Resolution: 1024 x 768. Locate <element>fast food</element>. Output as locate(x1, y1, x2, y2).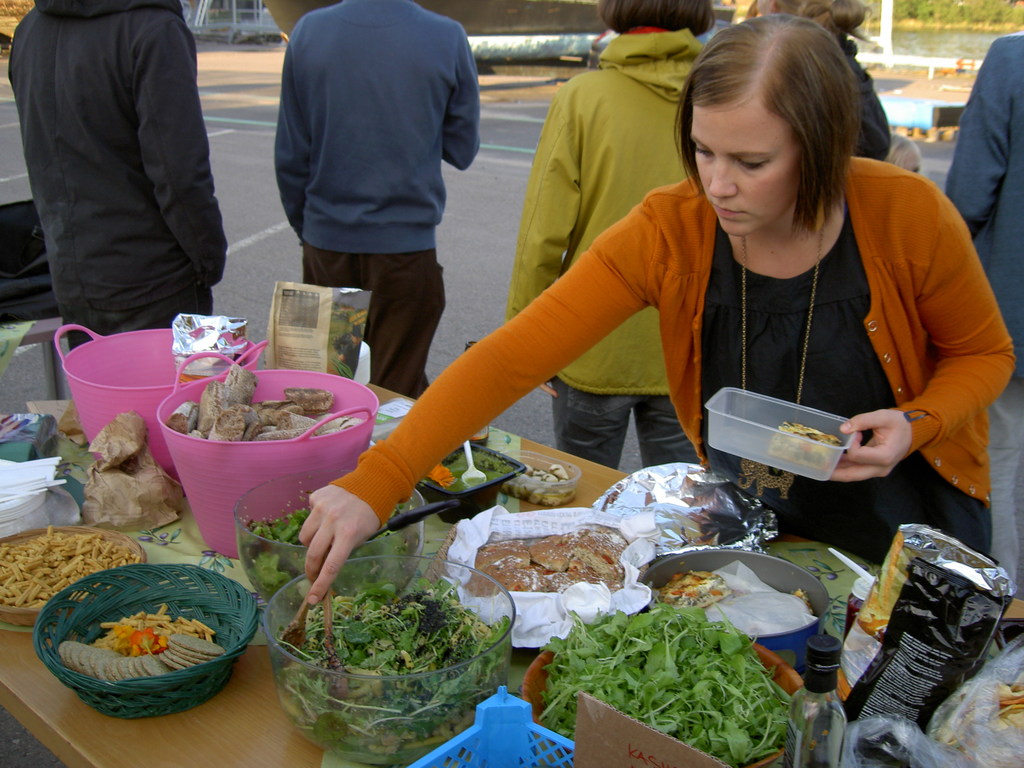
locate(765, 414, 842, 470).
